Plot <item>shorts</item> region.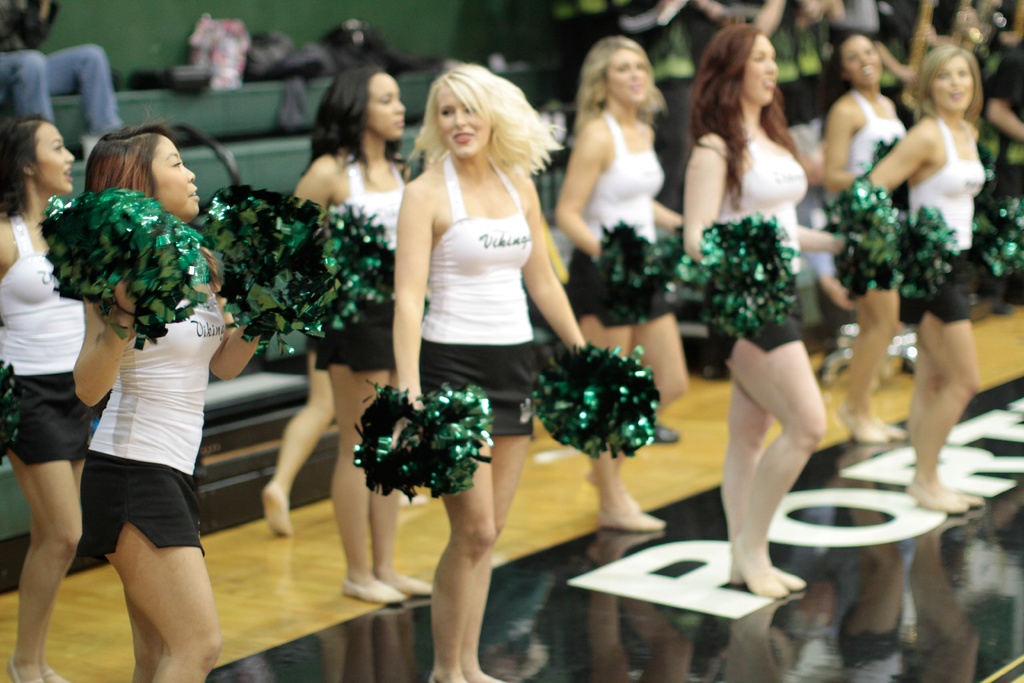
Plotted at l=895, t=262, r=975, b=324.
